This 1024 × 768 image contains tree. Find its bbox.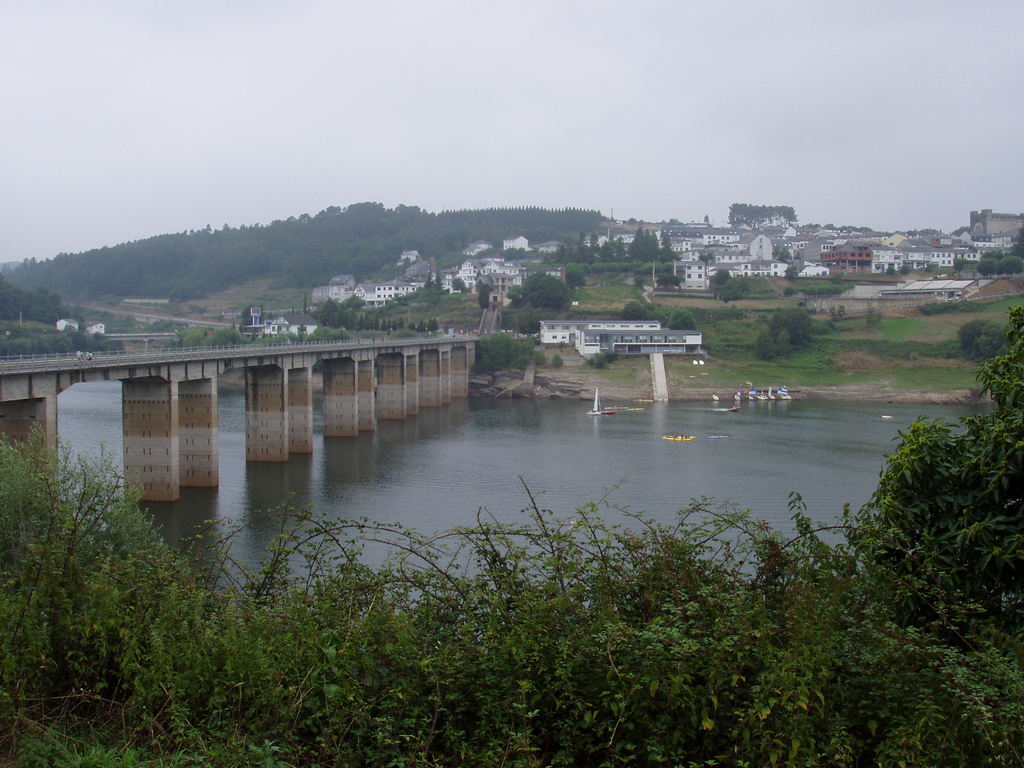
[781, 266, 797, 280].
